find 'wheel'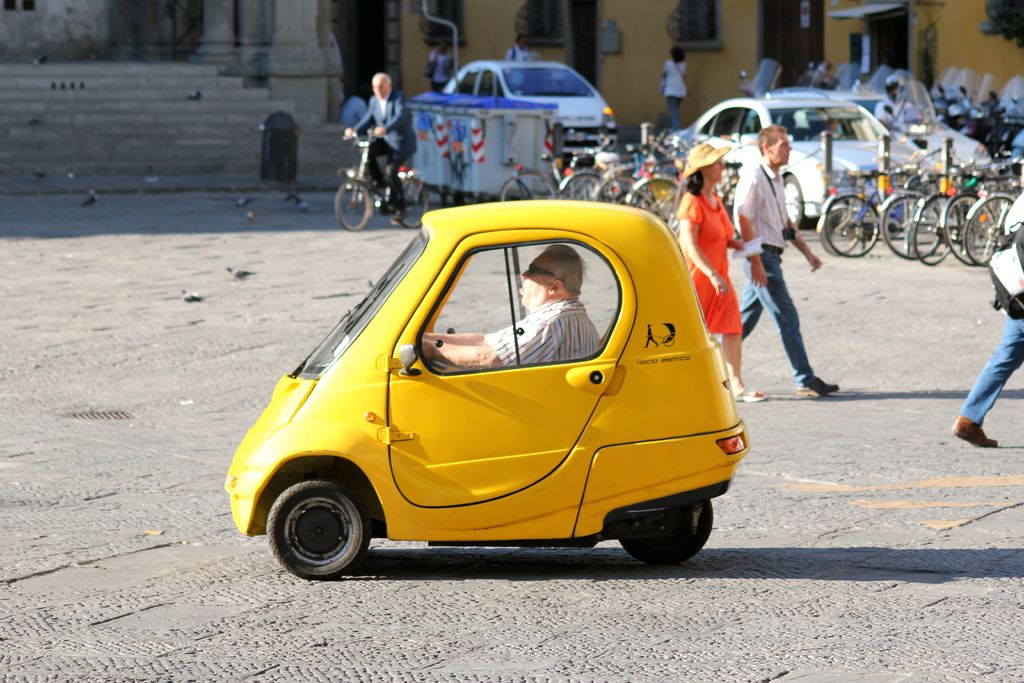
box=[963, 192, 1015, 266]
